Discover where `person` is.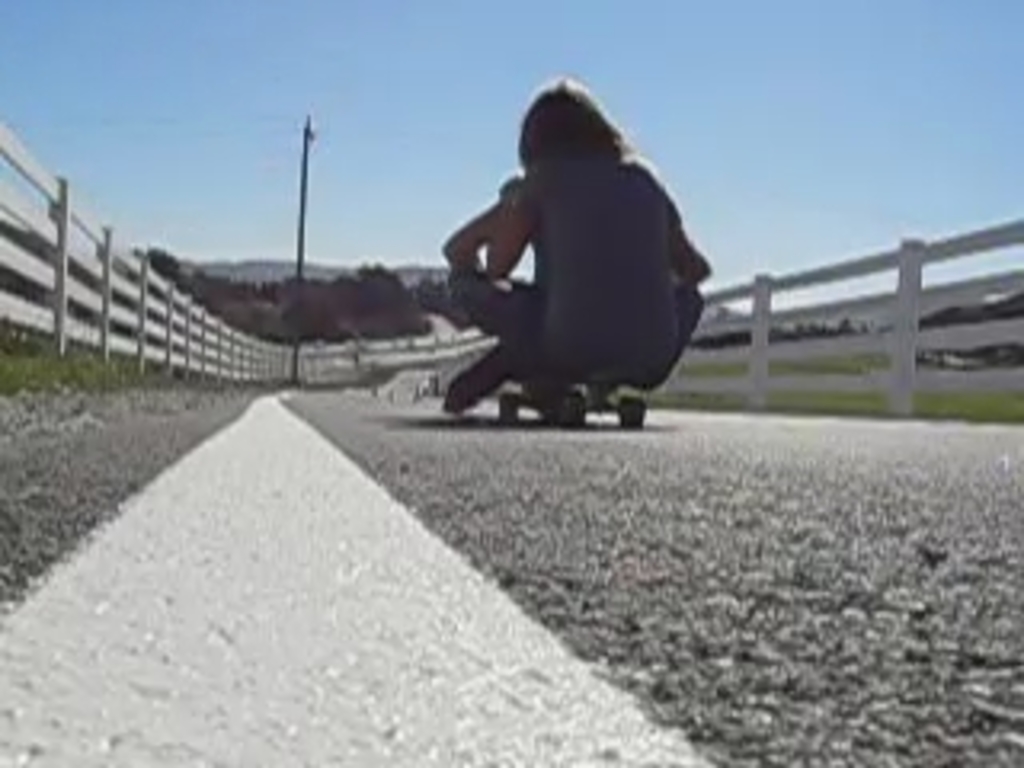
Discovered at [x1=442, y1=173, x2=710, y2=266].
